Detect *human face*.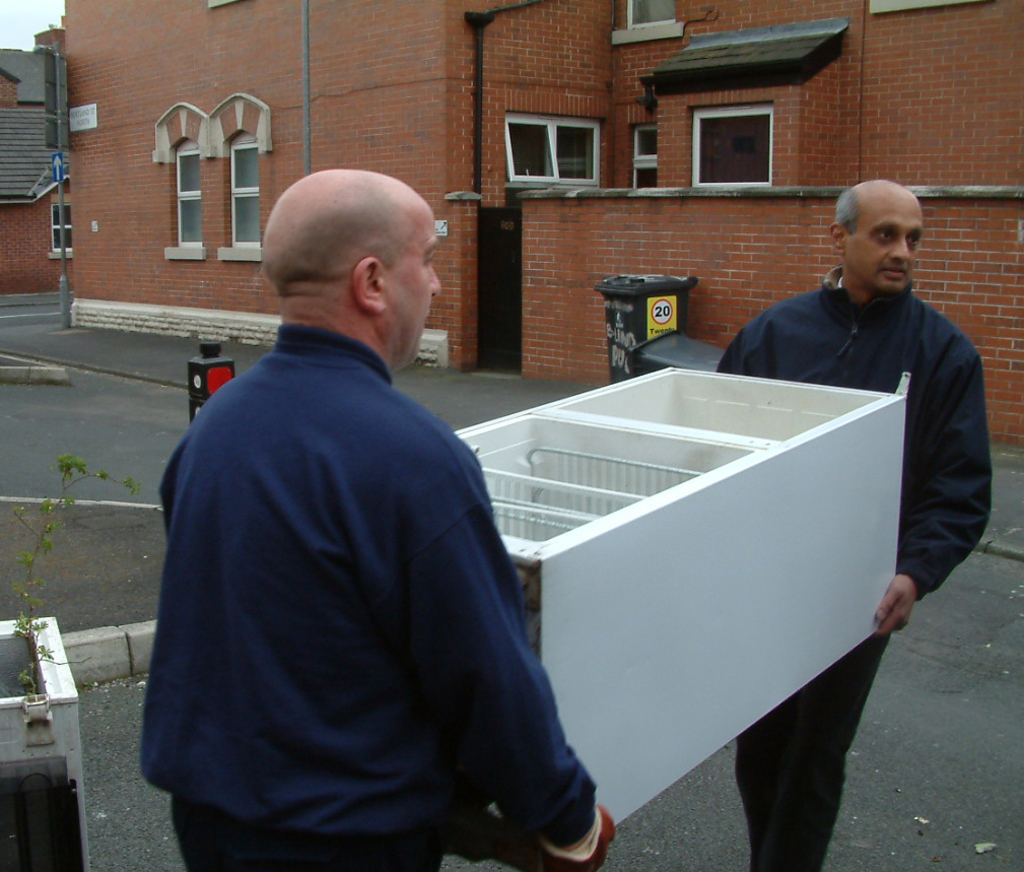
Detected at left=382, top=202, right=445, bottom=367.
